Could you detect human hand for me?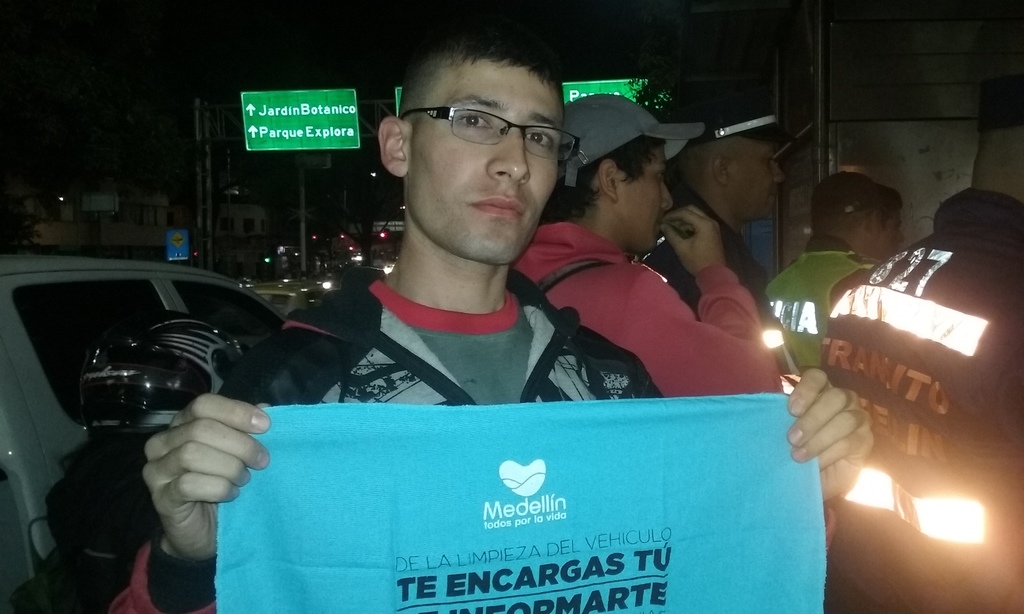
Detection result: (x1=787, y1=366, x2=877, y2=507).
